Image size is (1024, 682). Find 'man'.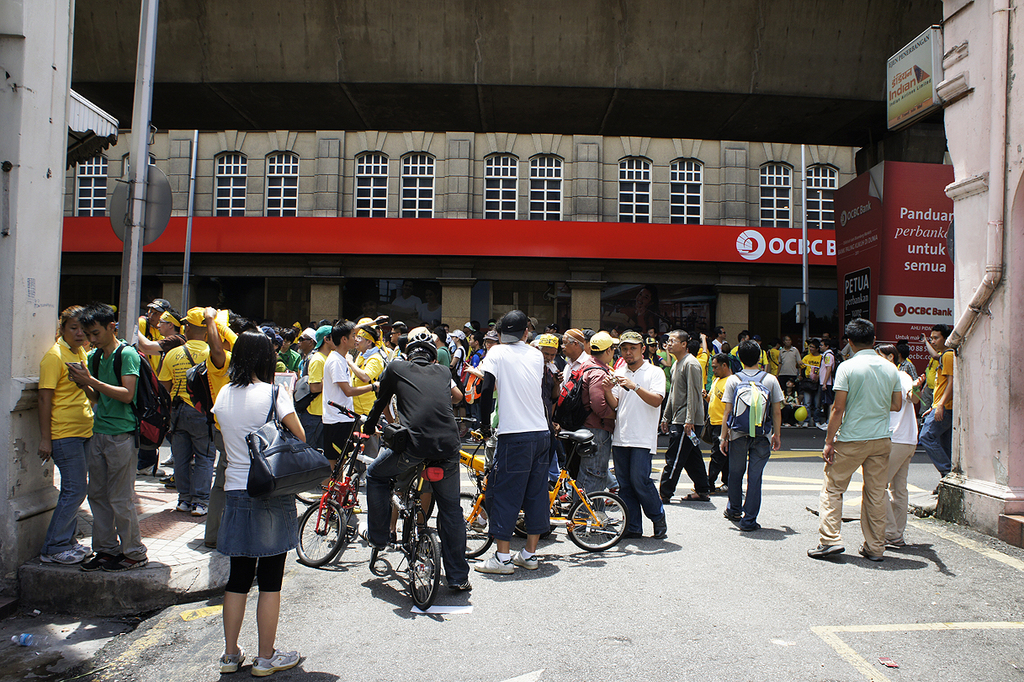
crop(347, 321, 387, 489).
